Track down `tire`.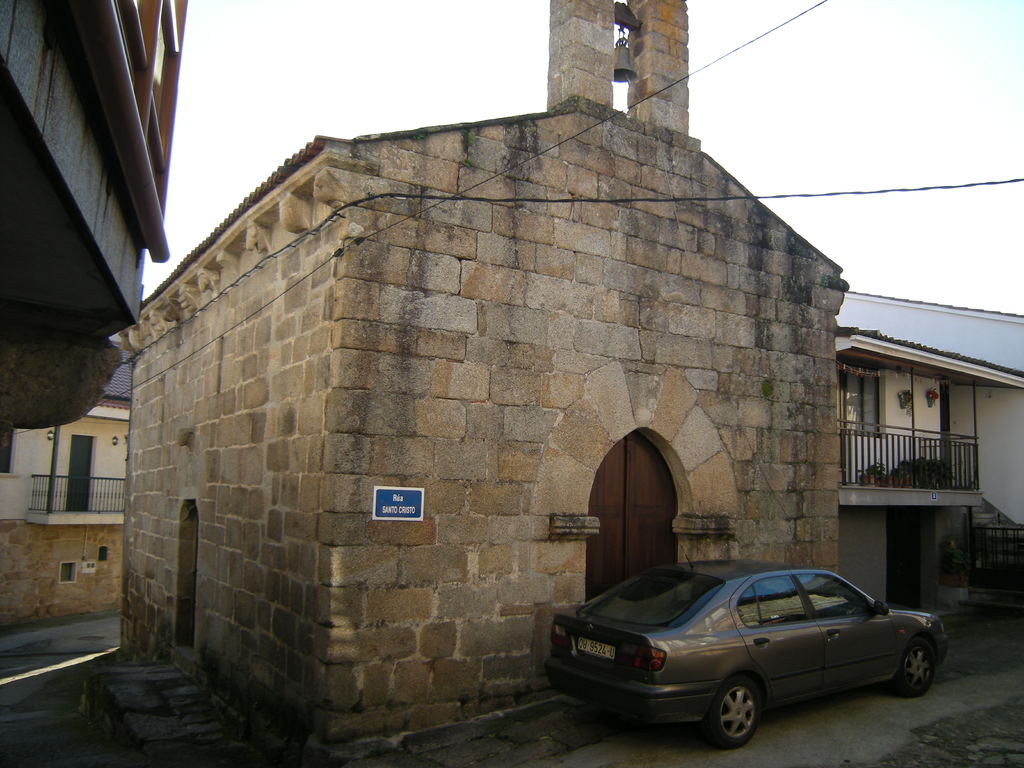
Tracked to crop(895, 639, 935, 694).
